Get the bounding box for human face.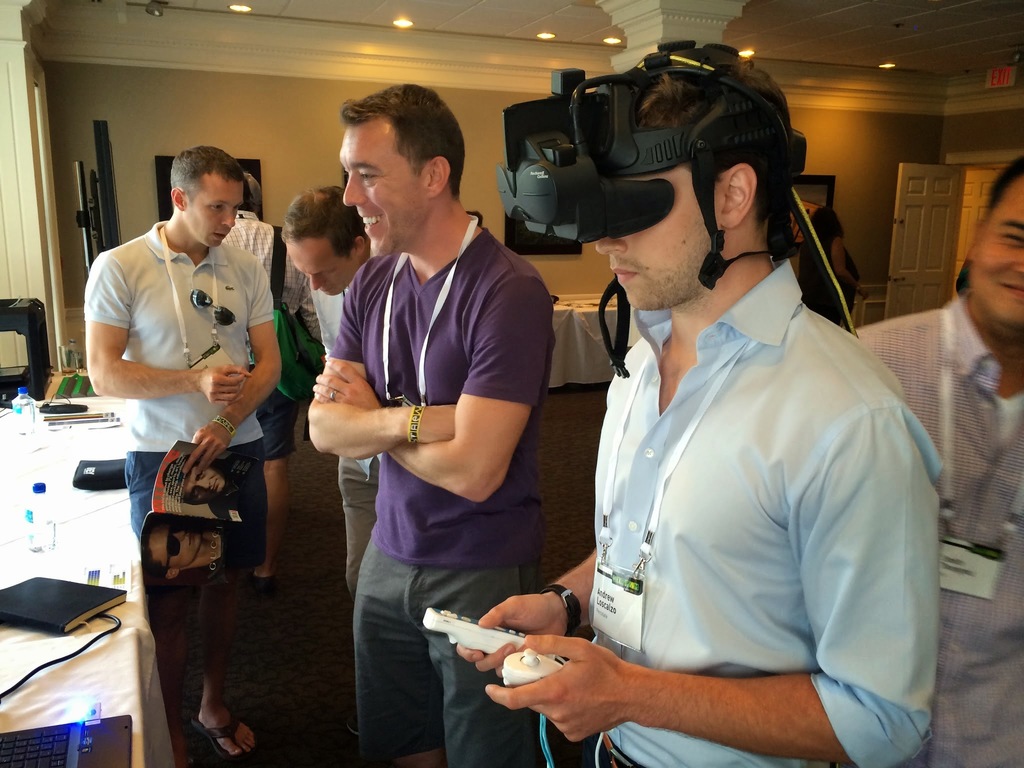
BBox(340, 126, 428, 259).
